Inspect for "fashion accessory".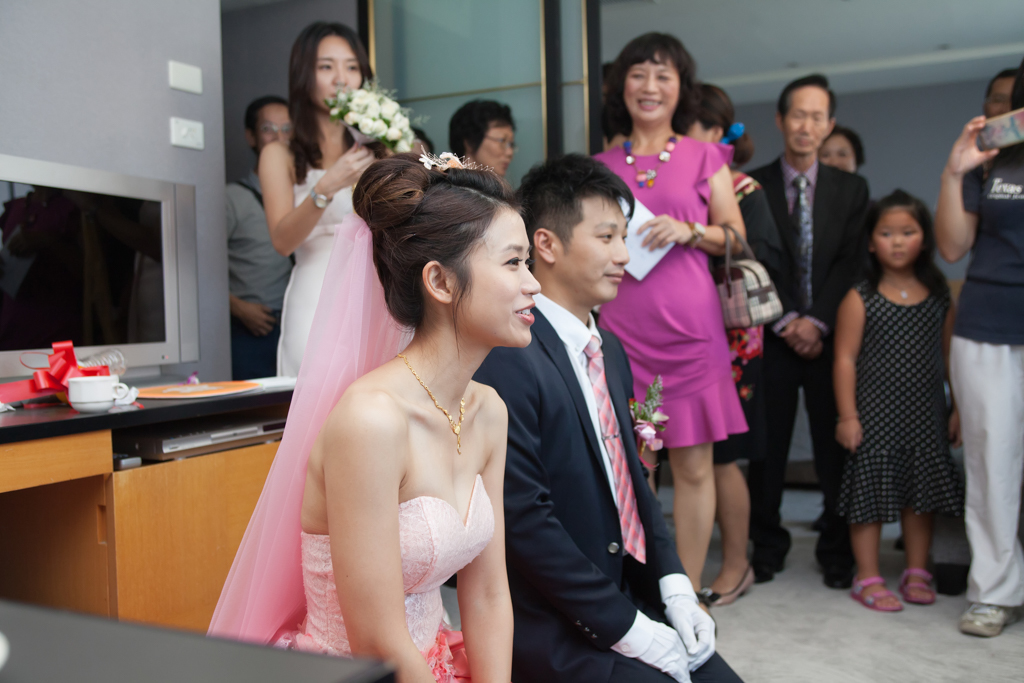
Inspection: [x1=846, y1=572, x2=899, y2=616].
